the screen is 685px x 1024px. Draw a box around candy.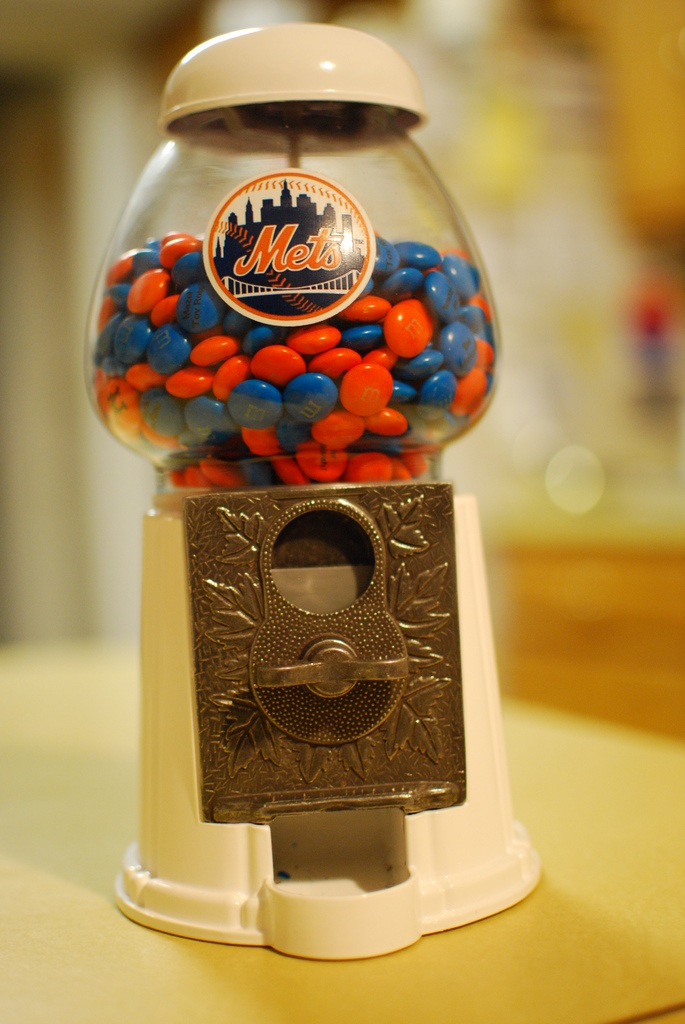
(93, 157, 489, 490).
